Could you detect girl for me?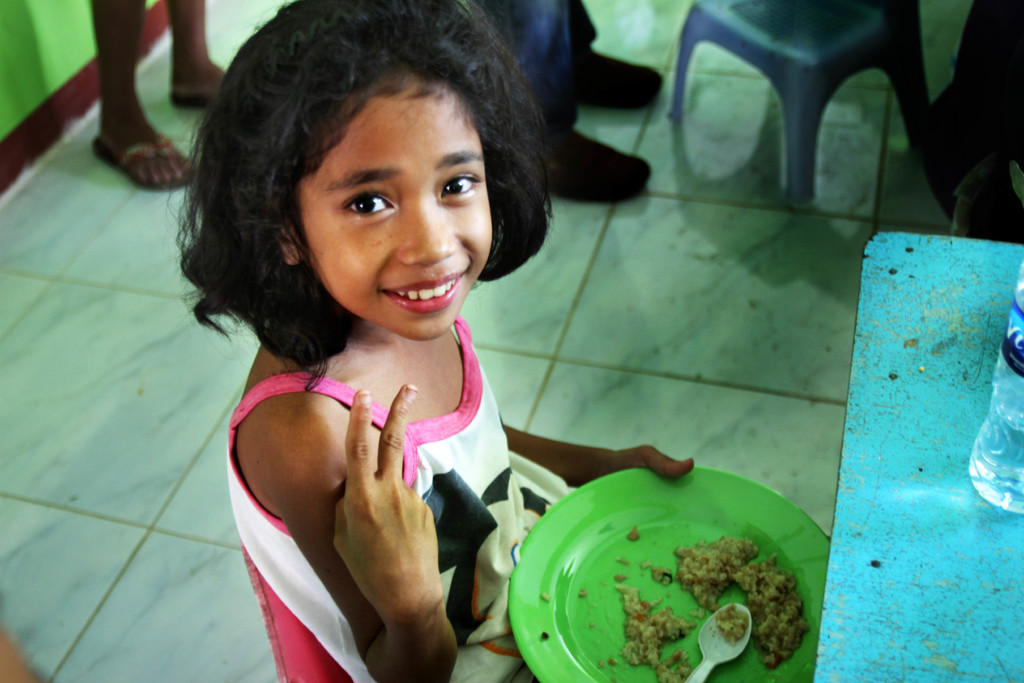
Detection result: (x1=168, y1=0, x2=695, y2=682).
